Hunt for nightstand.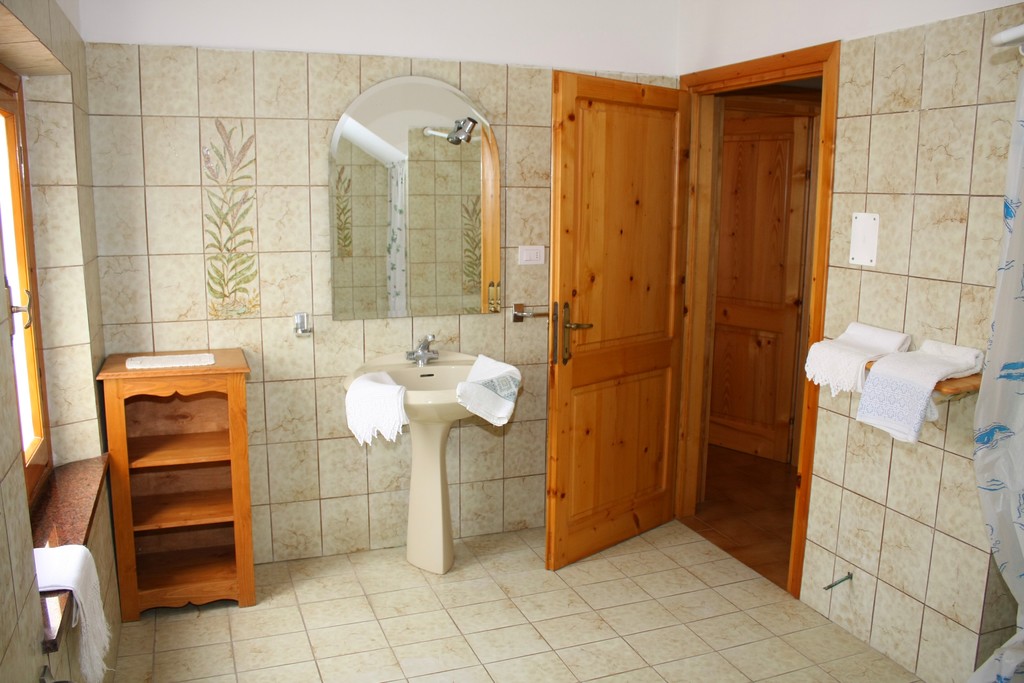
Hunted down at (97,349,254,625).
